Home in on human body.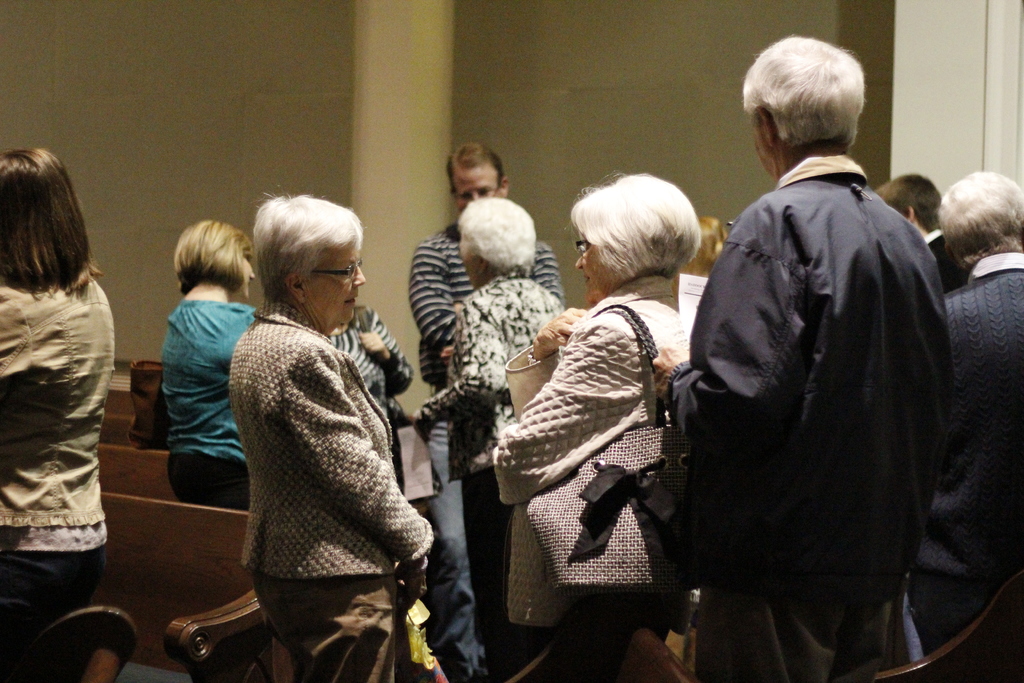
Homed in at 877/171/970/280.
